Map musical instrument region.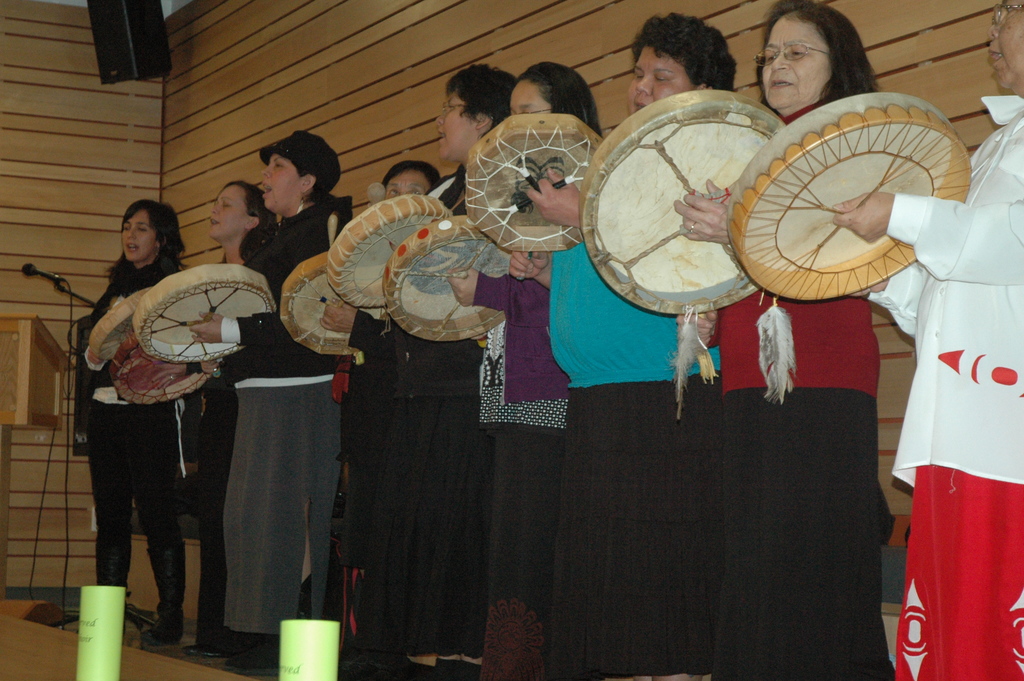
Mapped to 321,195,452,324.
